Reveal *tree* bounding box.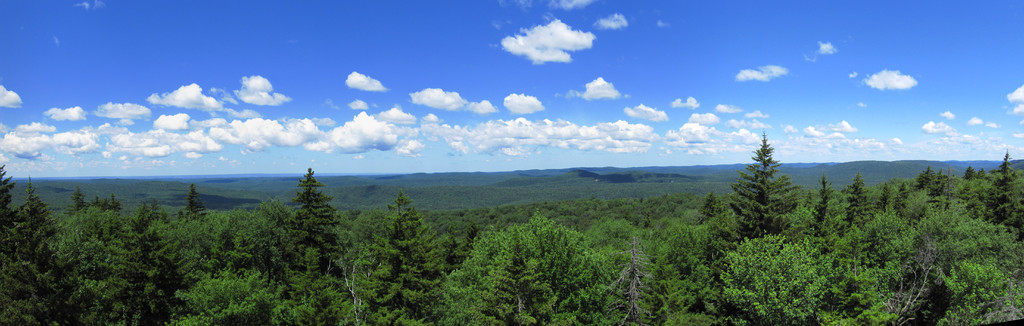
Revealed: Rect(587, 237, 682, 325).
